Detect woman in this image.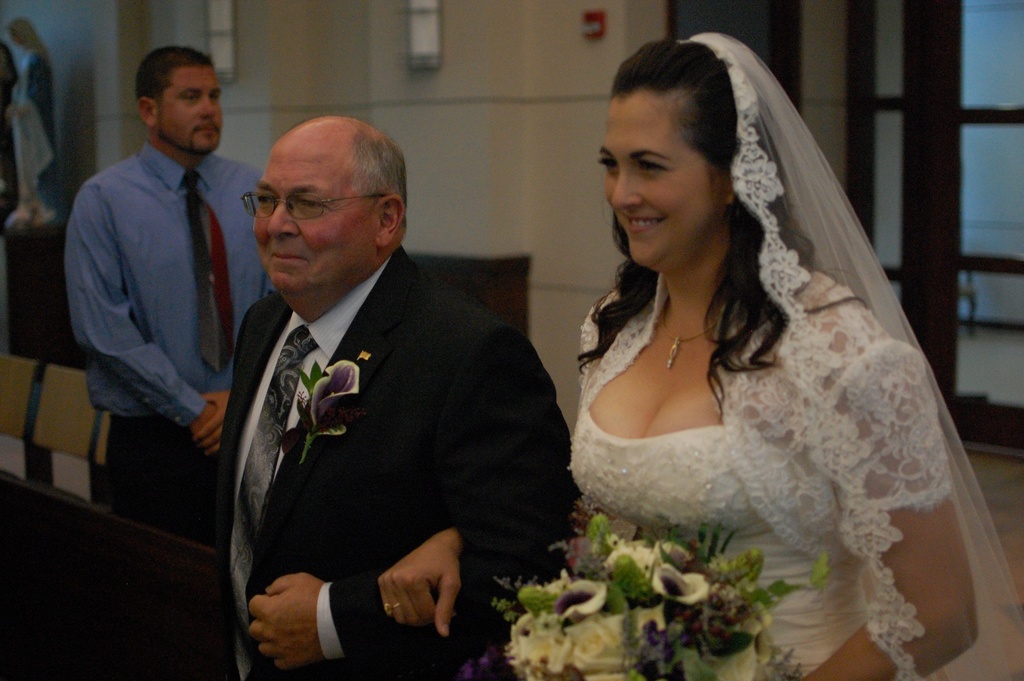
Detection: pyautogui.locateOnScreen(524, 82, 979, 680).
